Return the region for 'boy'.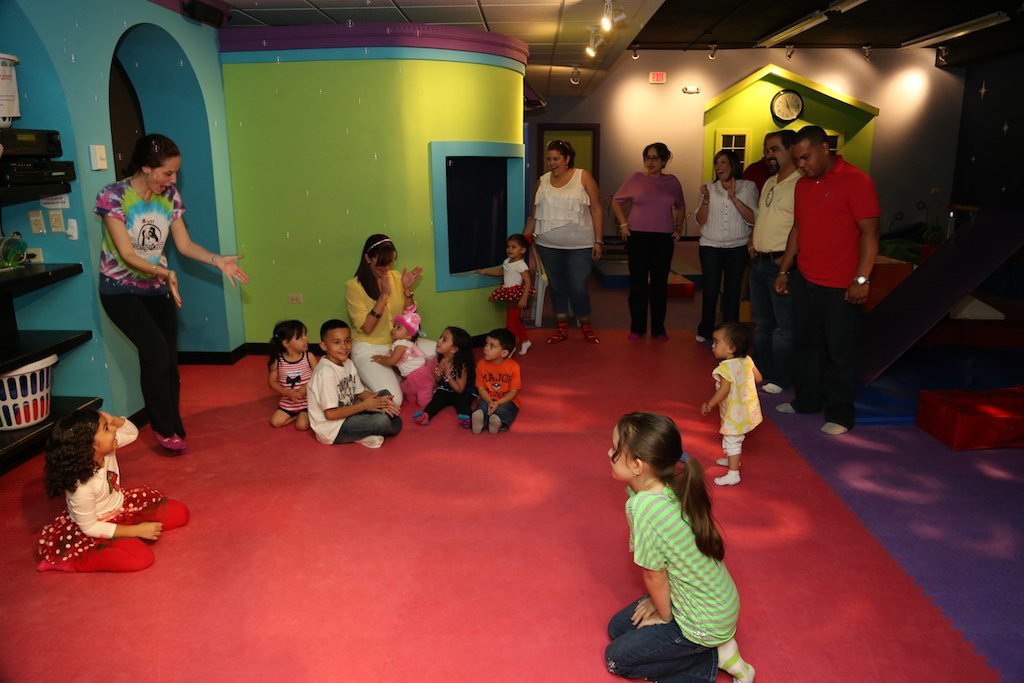
x1=306, y1=320, x2=407, y2=445.
